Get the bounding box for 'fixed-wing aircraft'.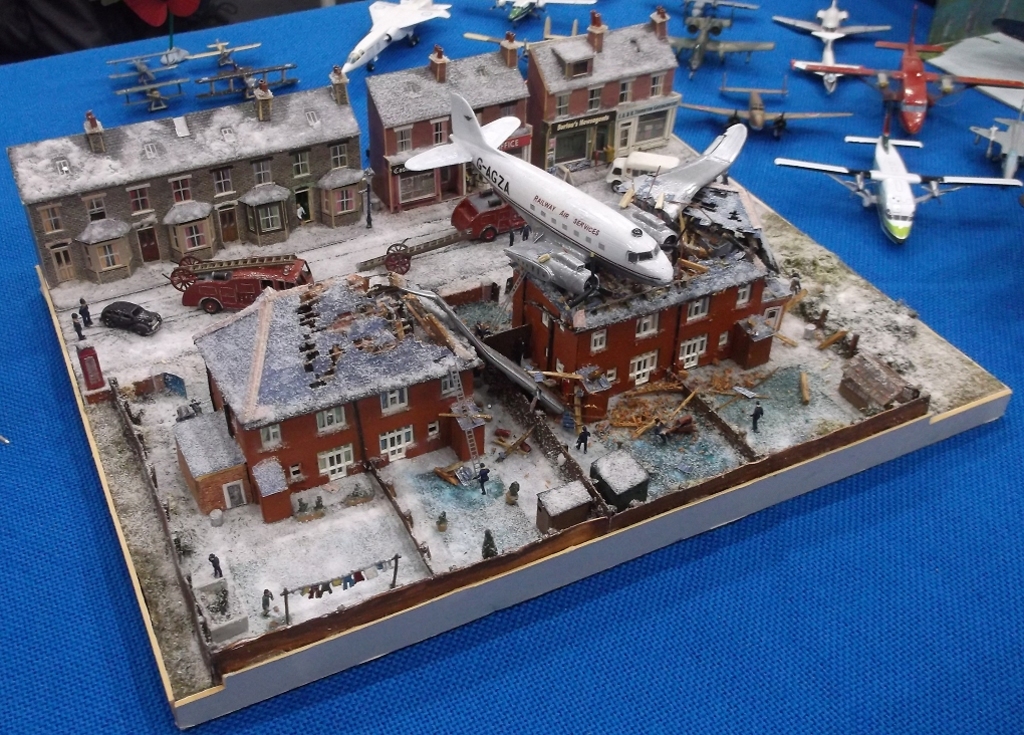
163 14 191 66.
